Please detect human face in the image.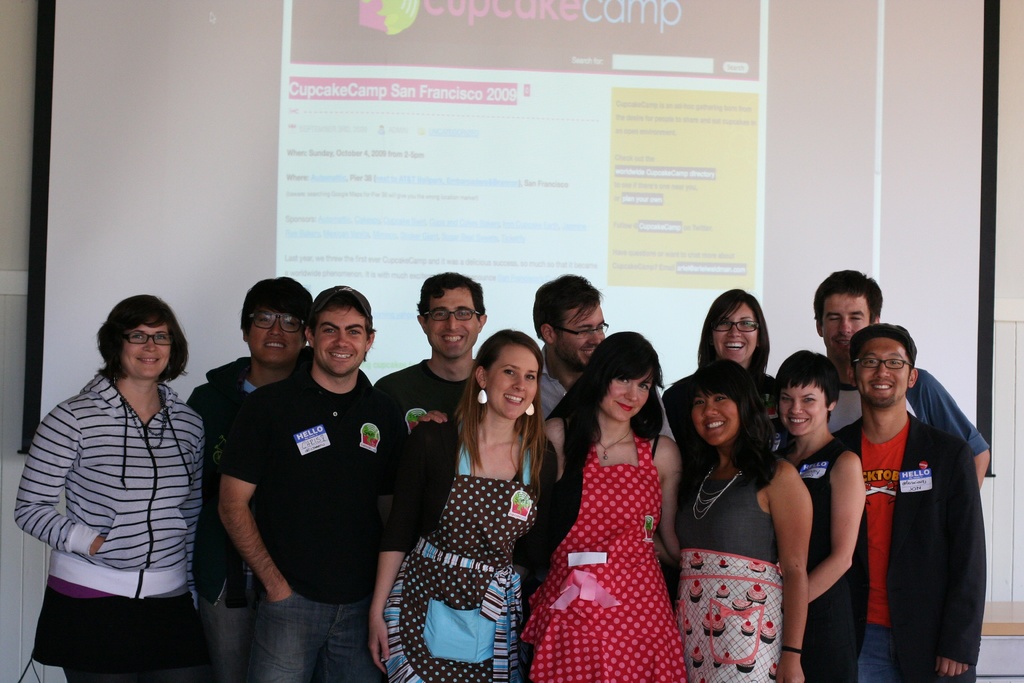
[243,309,302,366].
